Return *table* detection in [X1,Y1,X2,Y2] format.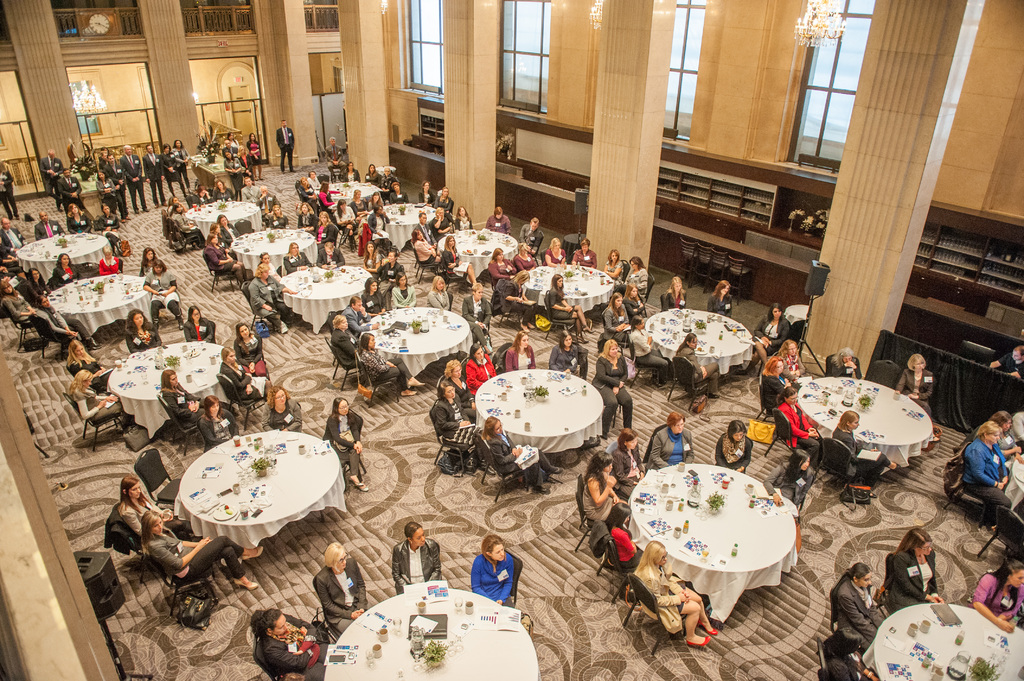
[182,198,262,240].
